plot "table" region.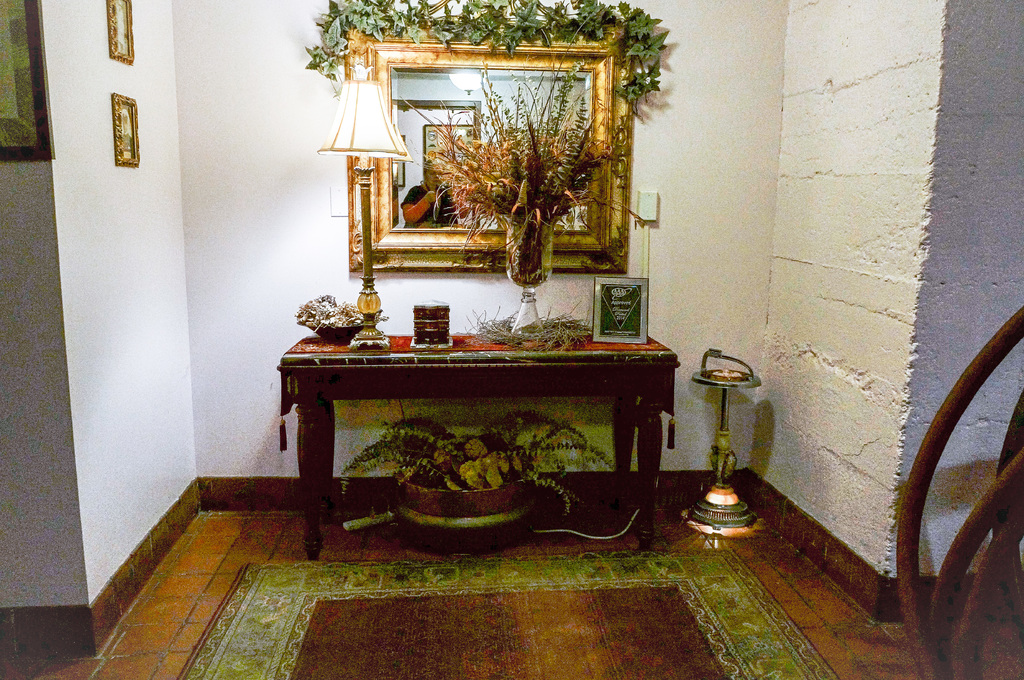
Plotted at {"x1": 281, "y1": 319, "x2": 680, "y2": 556}.
